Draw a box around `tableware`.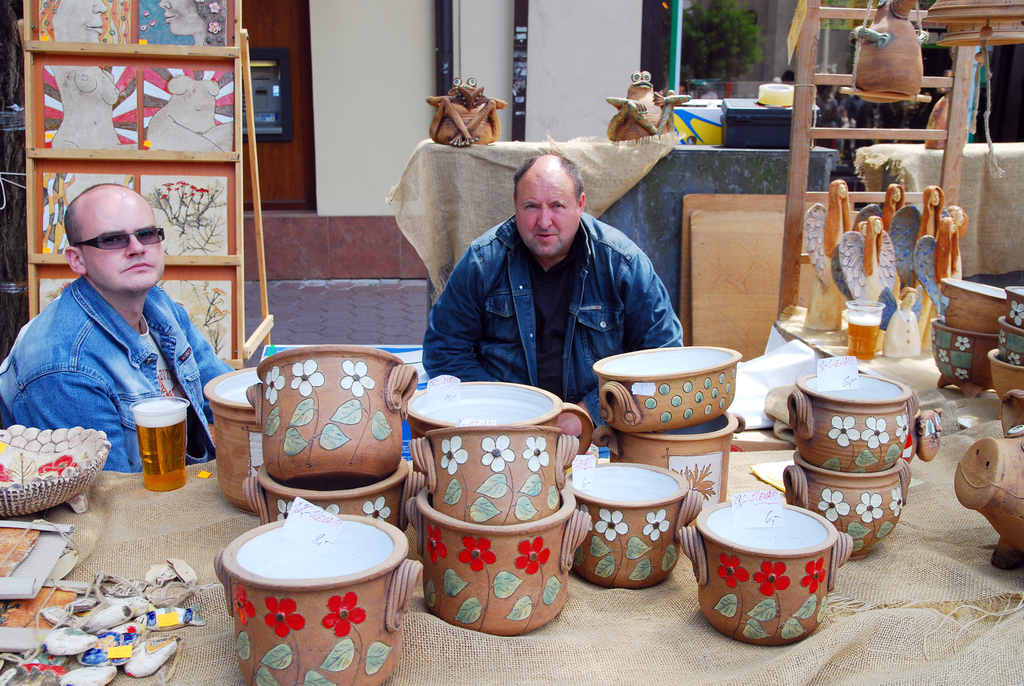
box(125, 398, 189, 493).
